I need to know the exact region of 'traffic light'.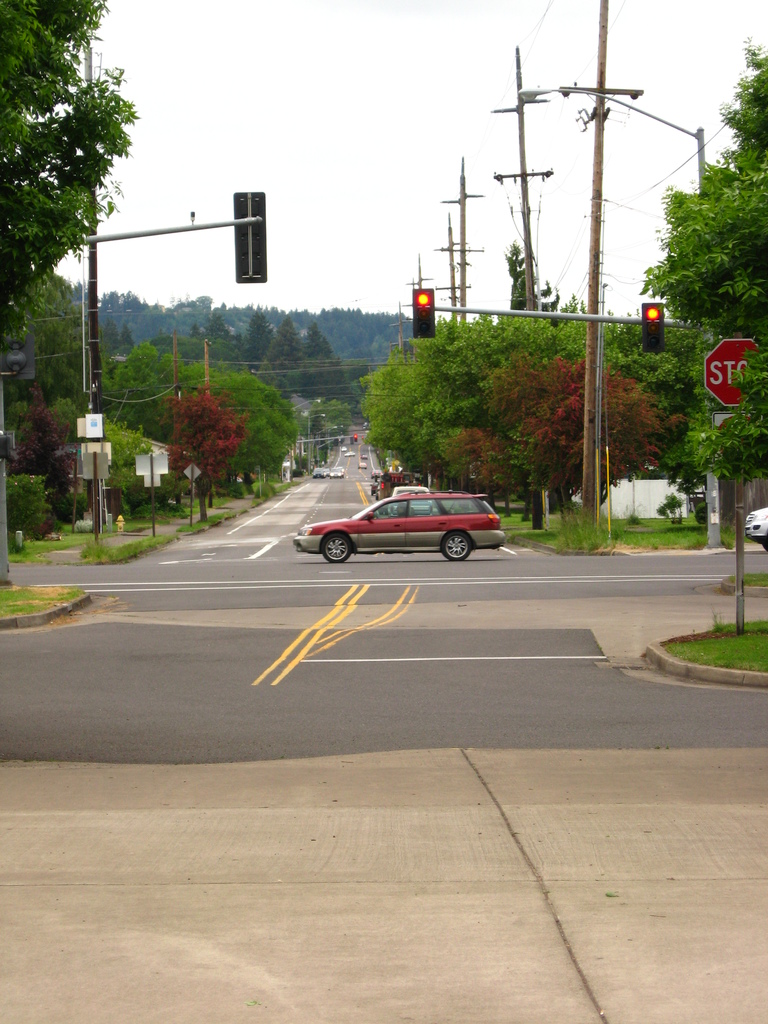
Region: l=355, t=433, r=356, b=444.
